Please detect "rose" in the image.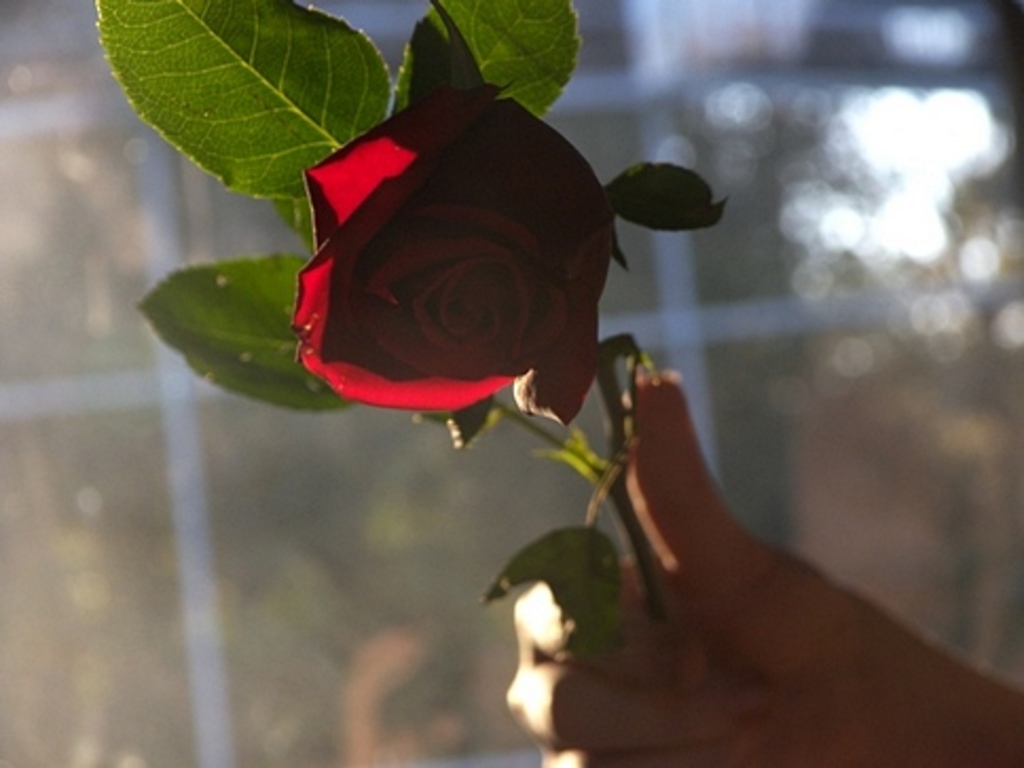
region(288, 85, 622, 427).
